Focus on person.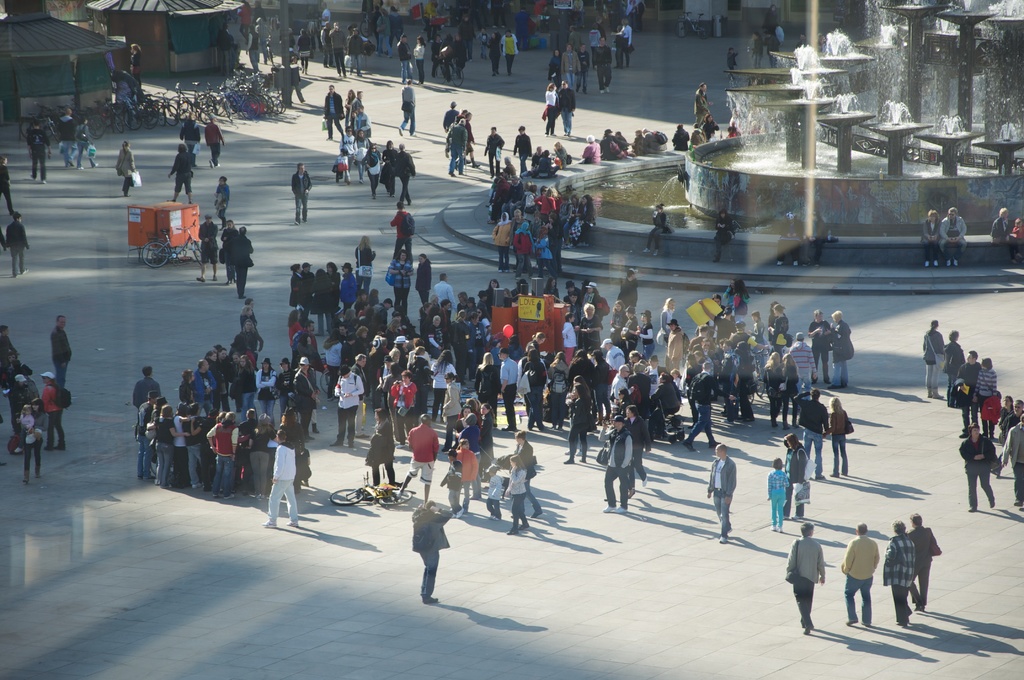
Focused at {"left": 174, "top": 117, "right": 202, "bottom": 154}.
